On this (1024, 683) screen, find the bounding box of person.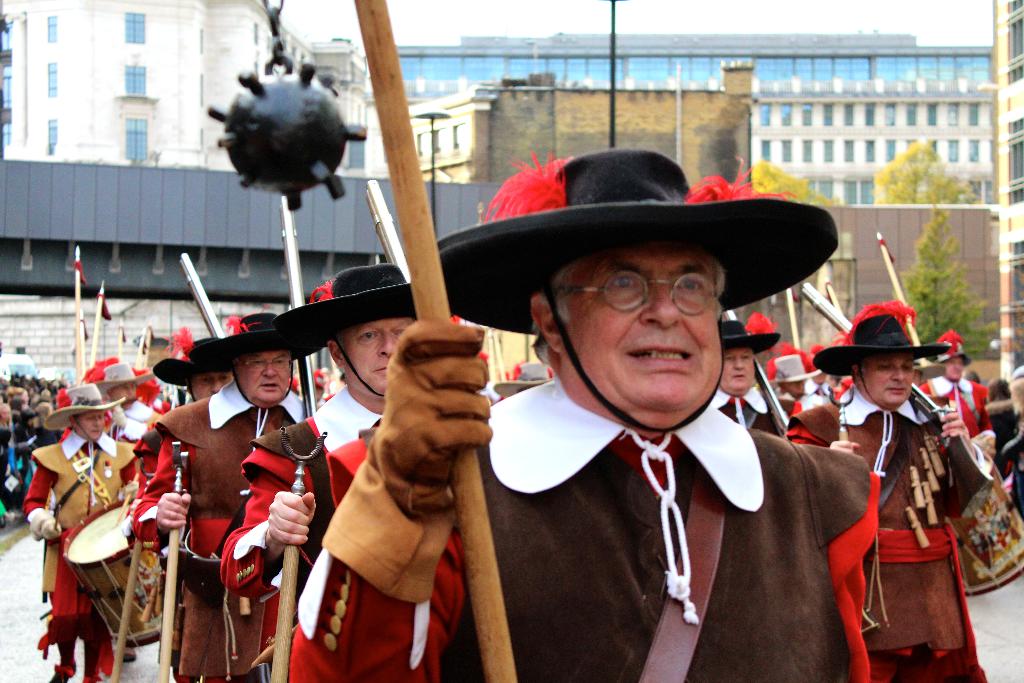
Bounding box: x1=769, y1=348, x2=817, y2=403.
